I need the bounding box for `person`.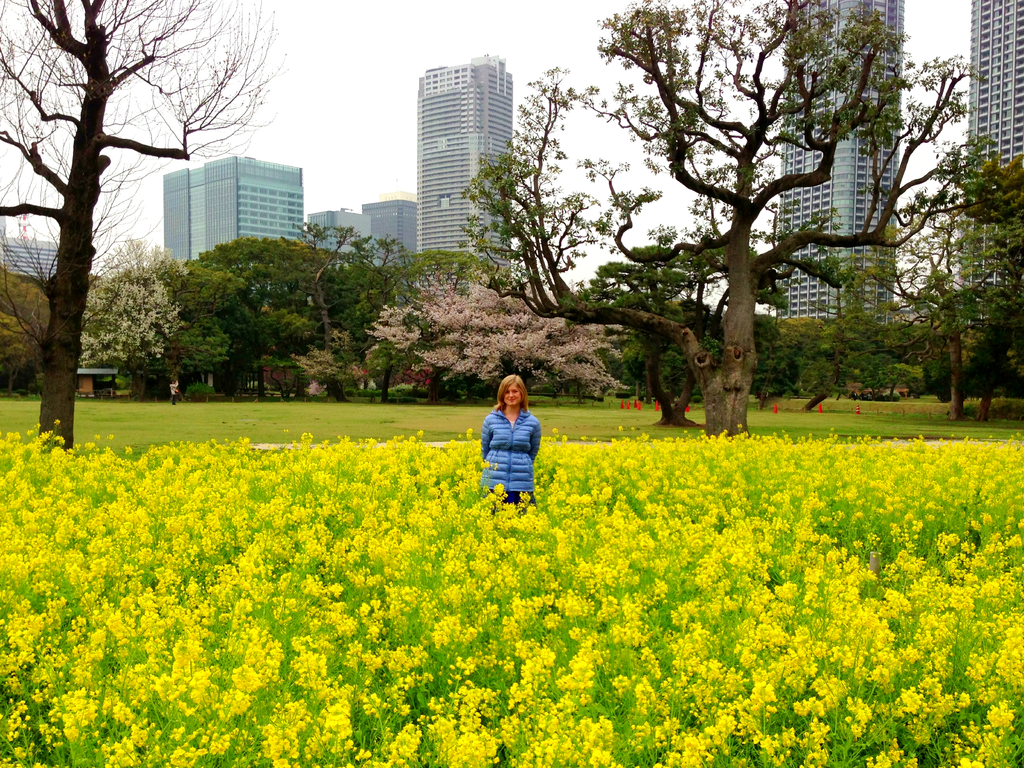
Here it is: box=[476, 371, 540, 504].
